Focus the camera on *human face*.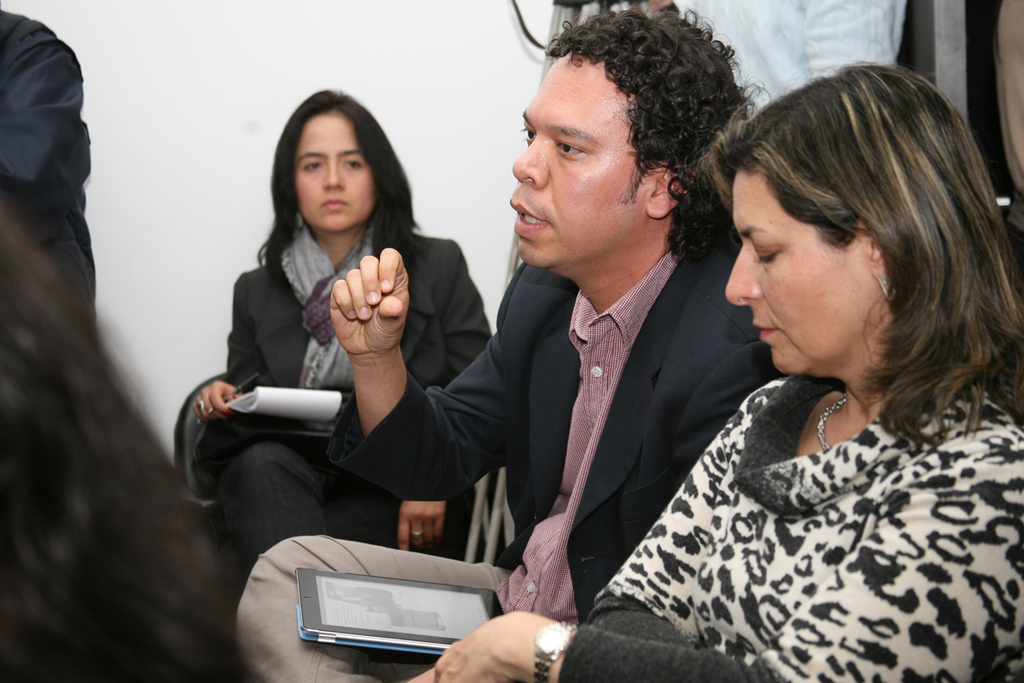
Focus region: [left=725, top=166, right=872, bottom=372].
